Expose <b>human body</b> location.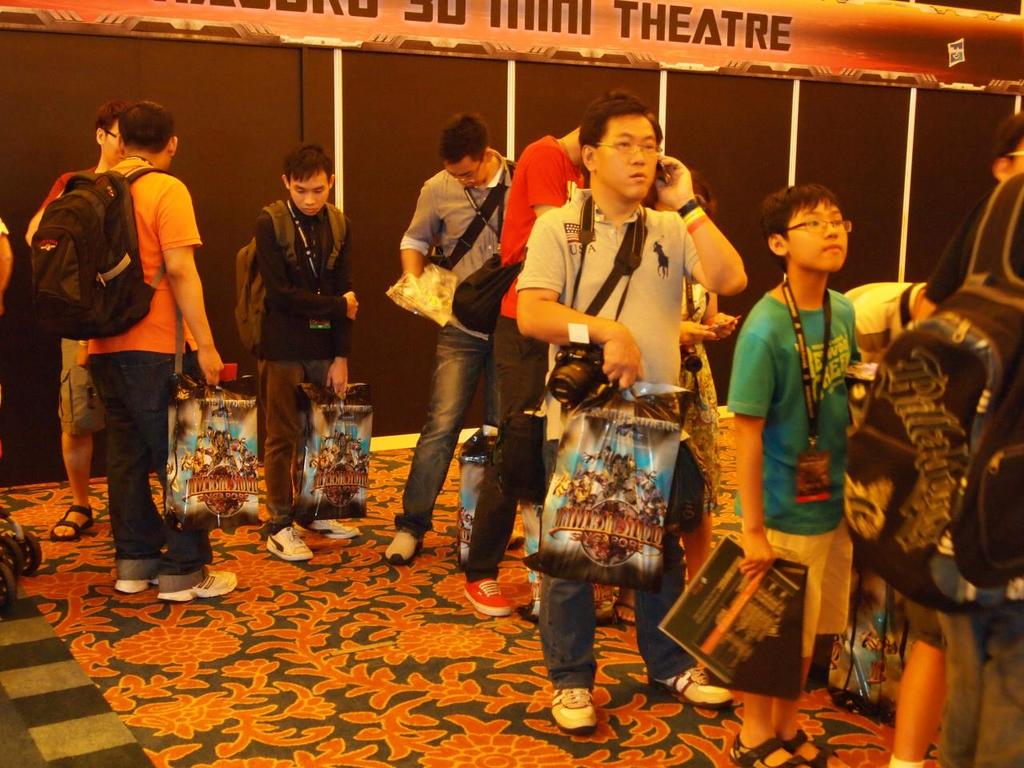
Exposed at {"left": 972, "top": 174, "right": 1023, "bottom": 767}.
